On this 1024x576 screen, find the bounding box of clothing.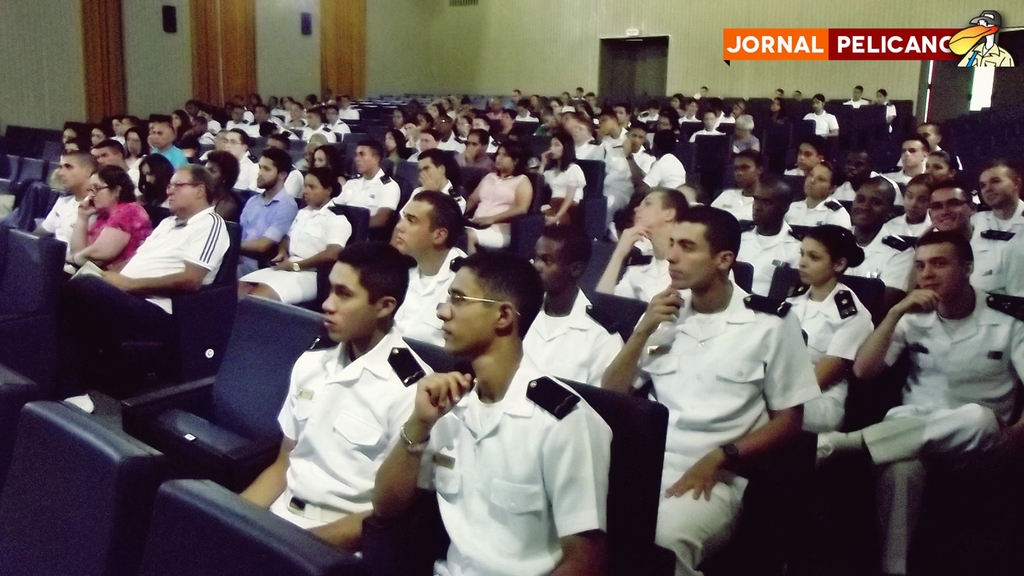
Bounding box: x1=801 y1=109 x2=837 y2=132.
